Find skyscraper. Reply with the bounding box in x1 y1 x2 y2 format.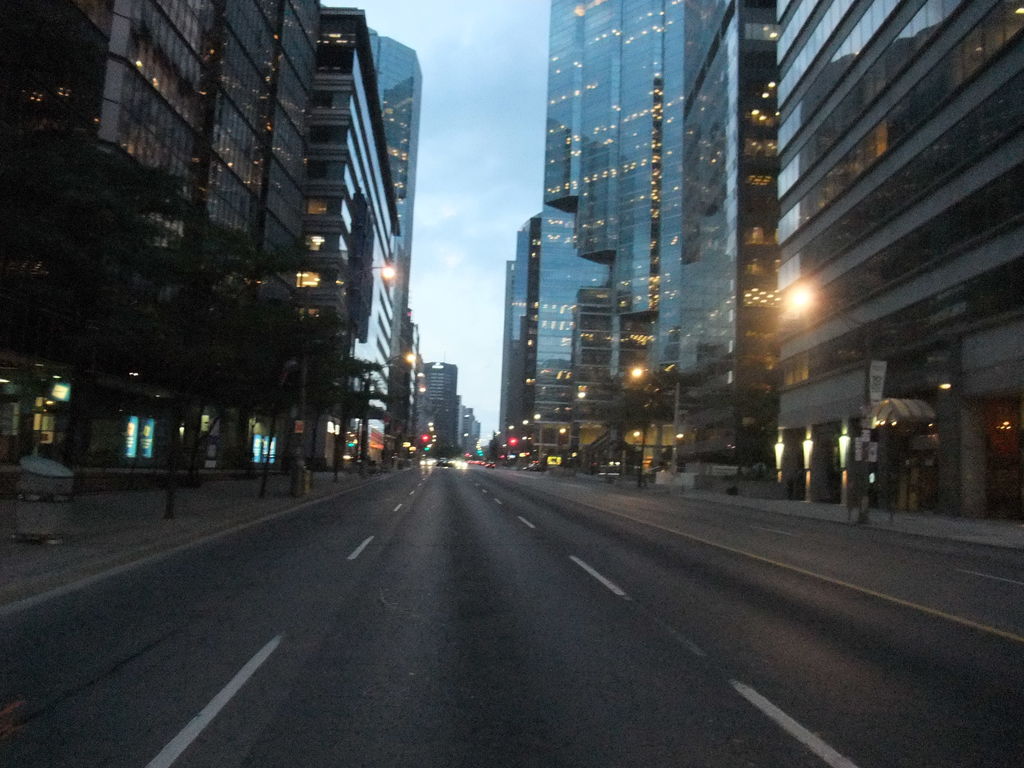
339 20 430 445.
